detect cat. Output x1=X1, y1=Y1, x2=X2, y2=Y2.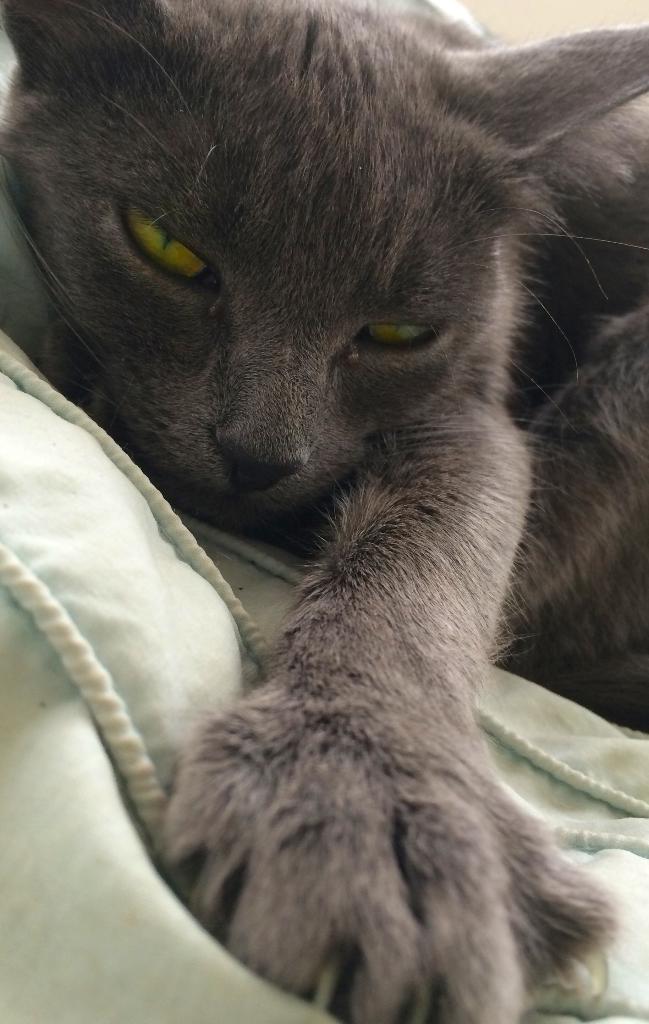
x1=0, y1=0, x2=648, y2=1023.
